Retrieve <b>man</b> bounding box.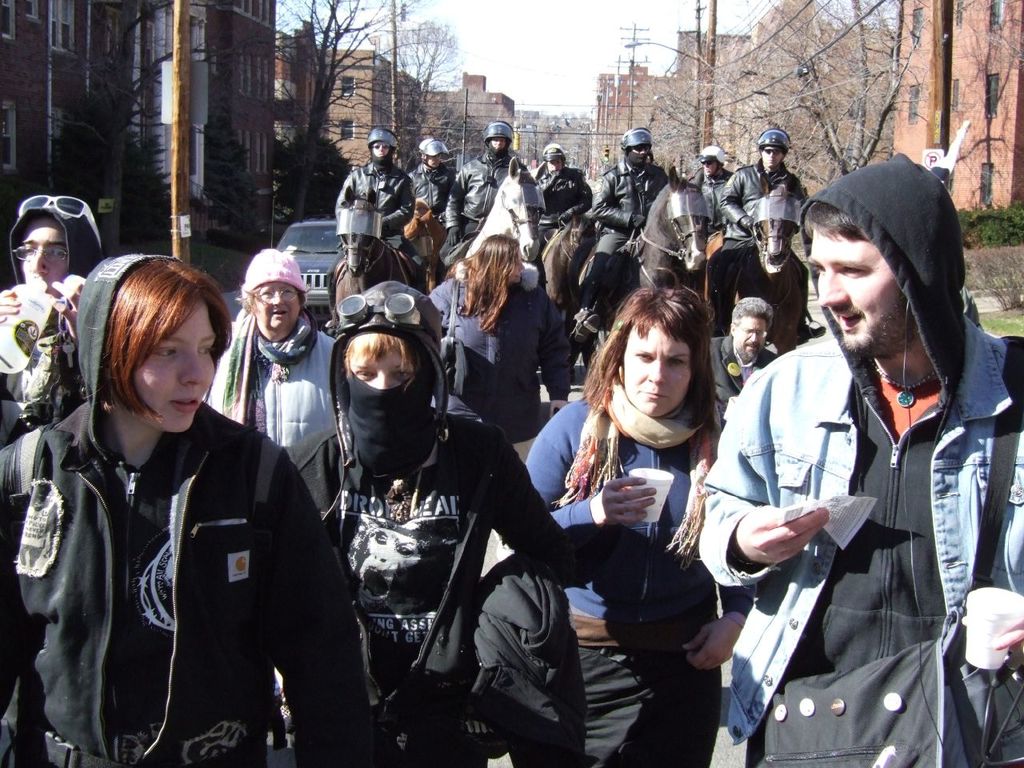
Bounding box: pyautogui.locateOnScreen(0, 194, 106, 449).
